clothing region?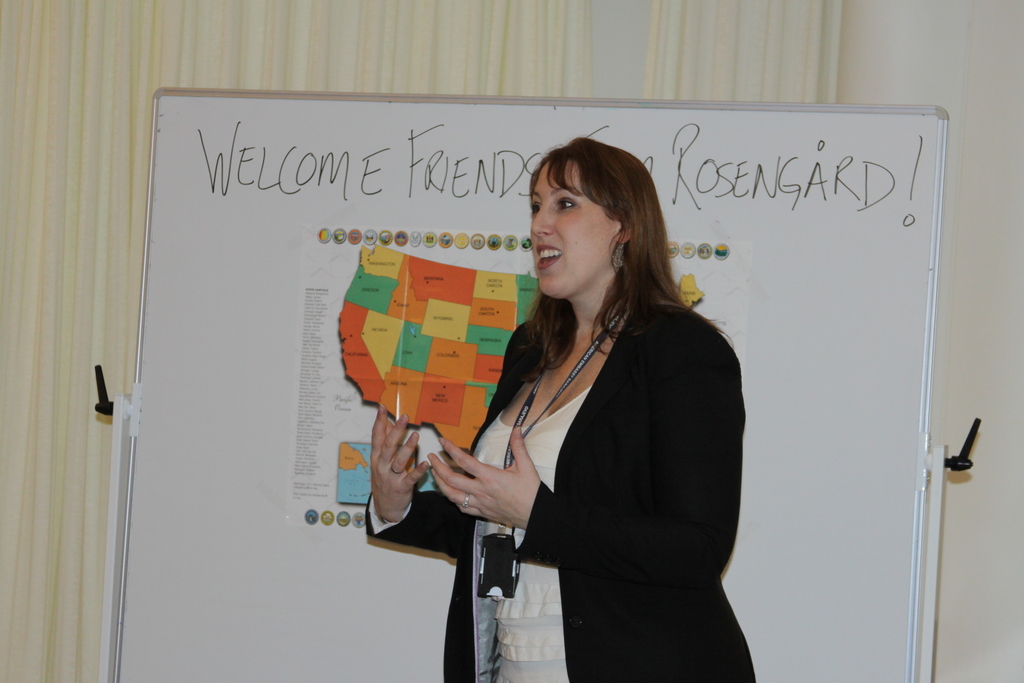
362 297 757 682
